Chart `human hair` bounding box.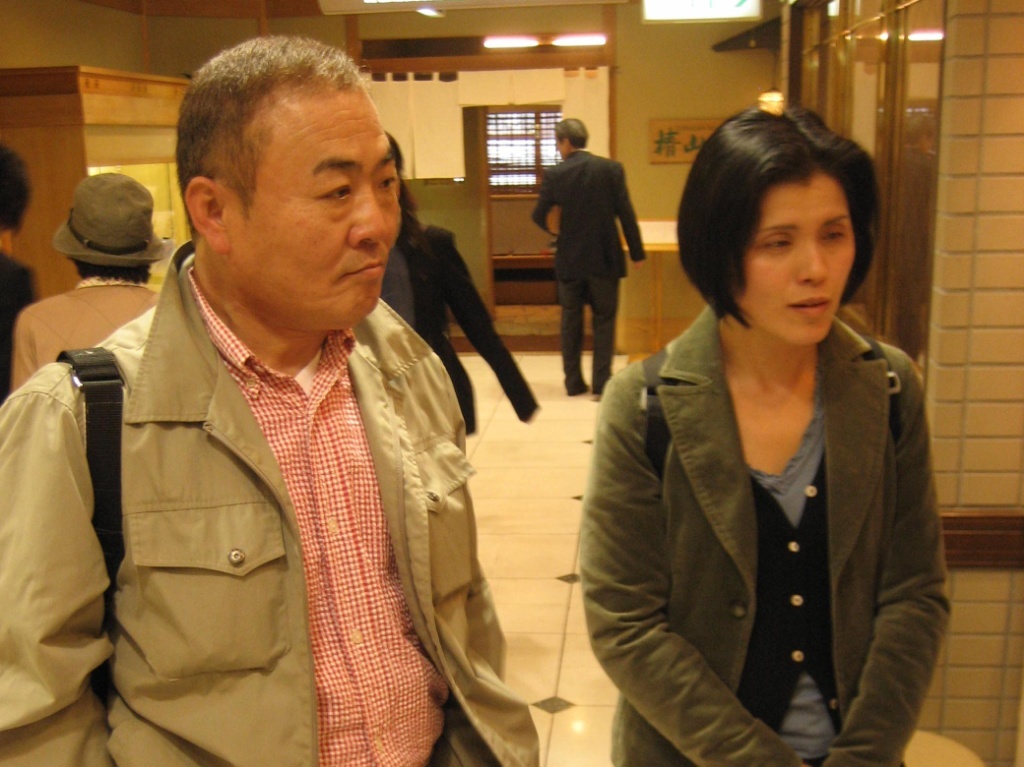
Charted: Rect(557, 117, 589, 151).
